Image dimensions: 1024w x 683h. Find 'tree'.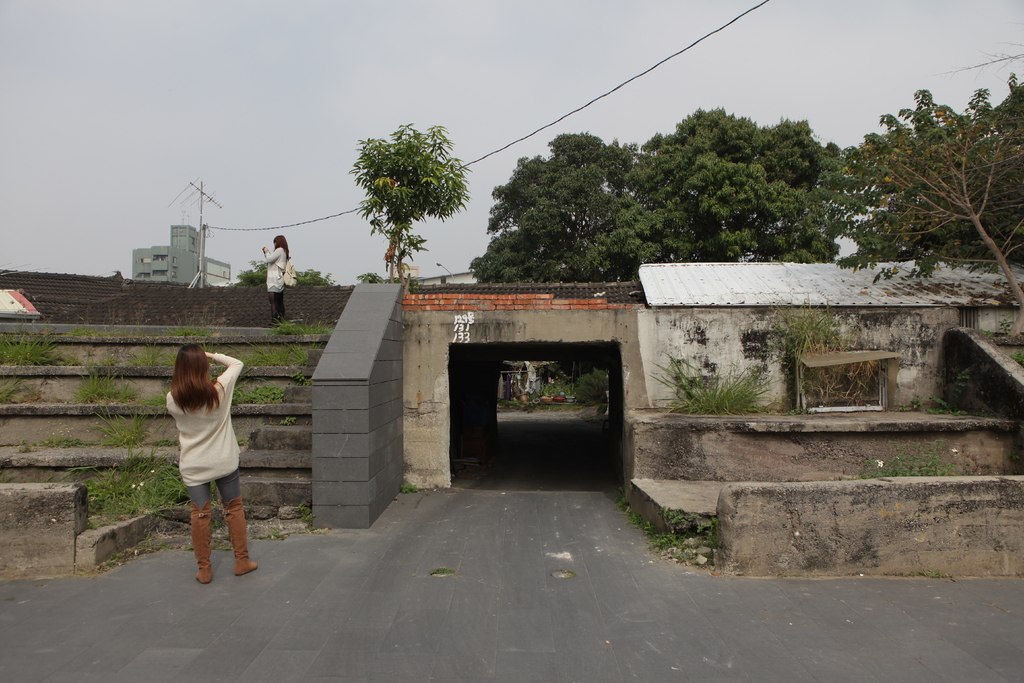
[left=224, top=243, right=332, bottom=287].
